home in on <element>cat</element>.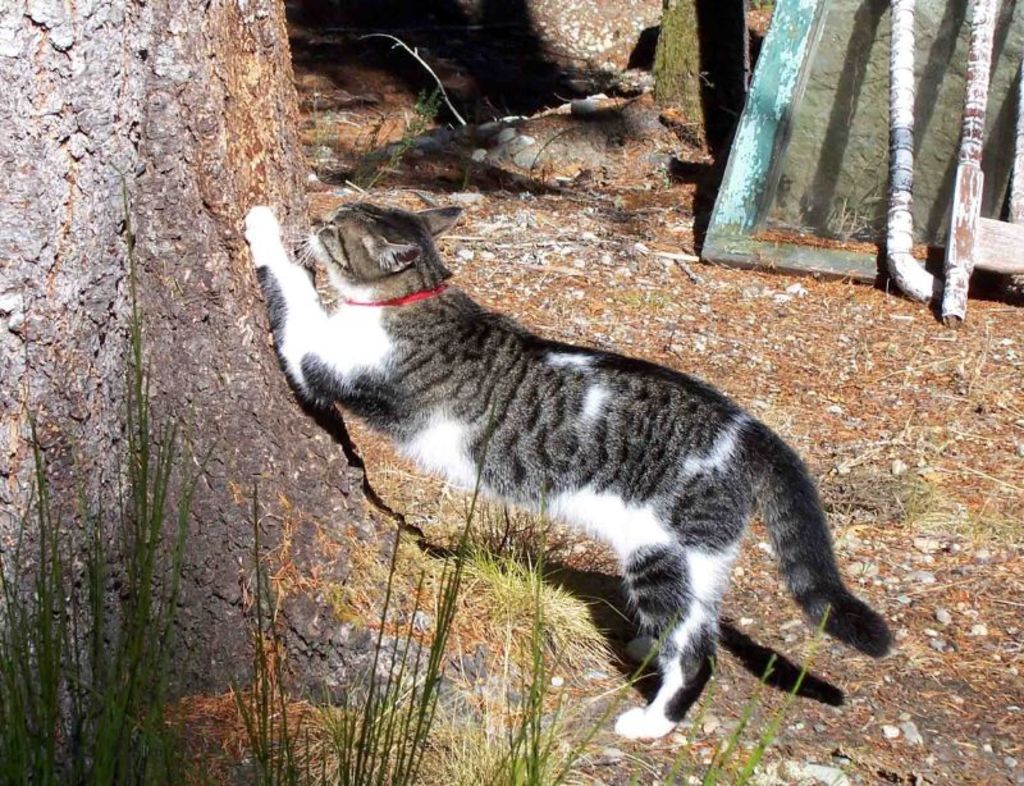
Homed in at bbox=[244, 204, 891, 739].
